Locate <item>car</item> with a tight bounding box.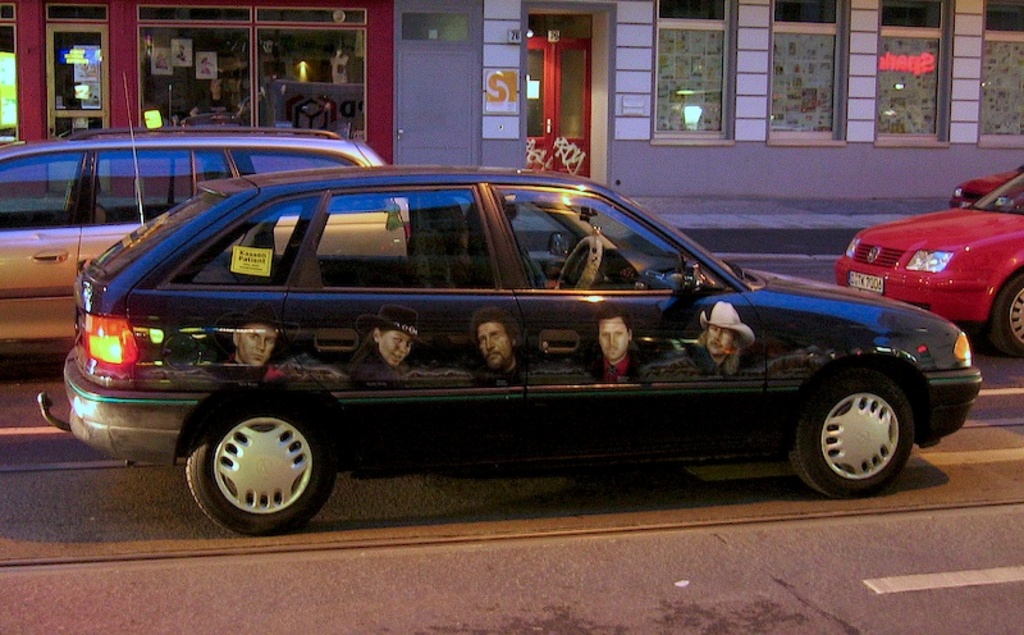
{"x1": 951, "y1": 173, "x2": 1012, "y2": 205}.
